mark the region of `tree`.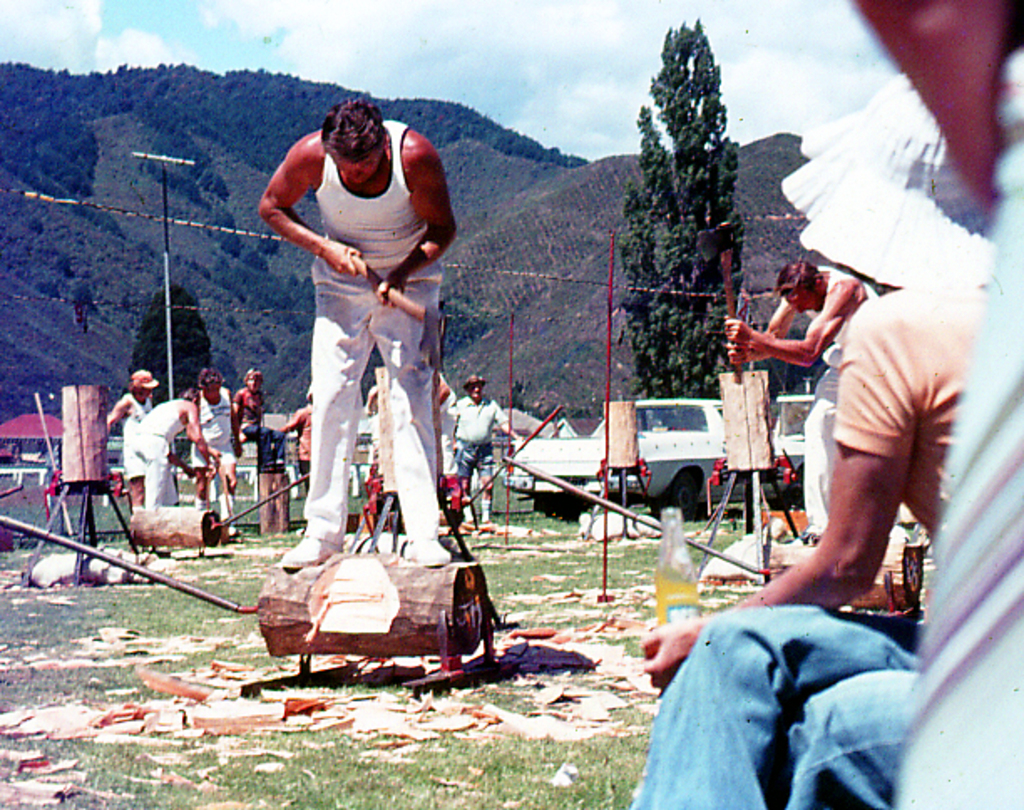
Region: locate(617, 27, 758, 417).
